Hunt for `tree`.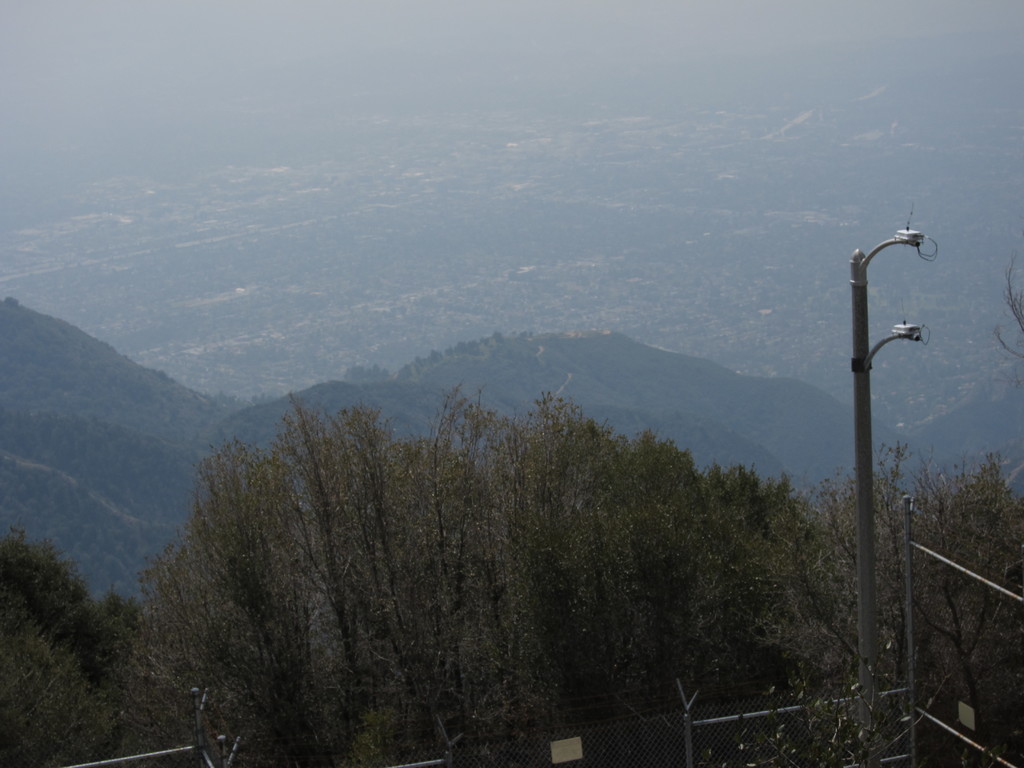
Hunted down at (807,451,942,767).
